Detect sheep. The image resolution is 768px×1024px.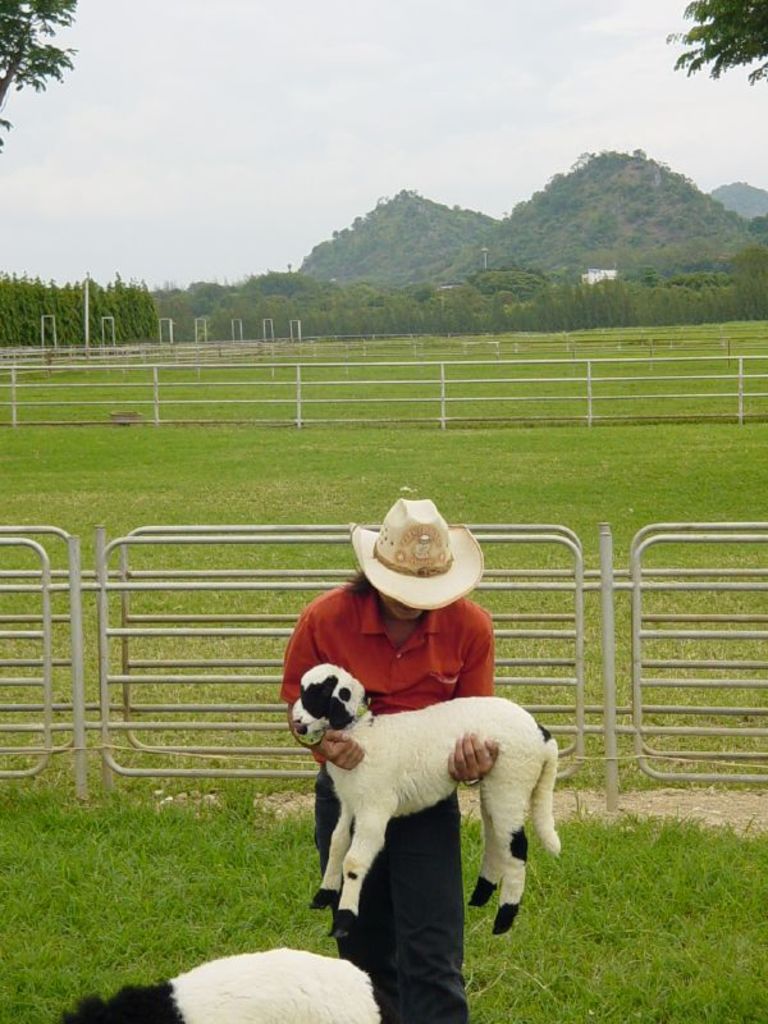
crop(287, 659, 540, 963).
